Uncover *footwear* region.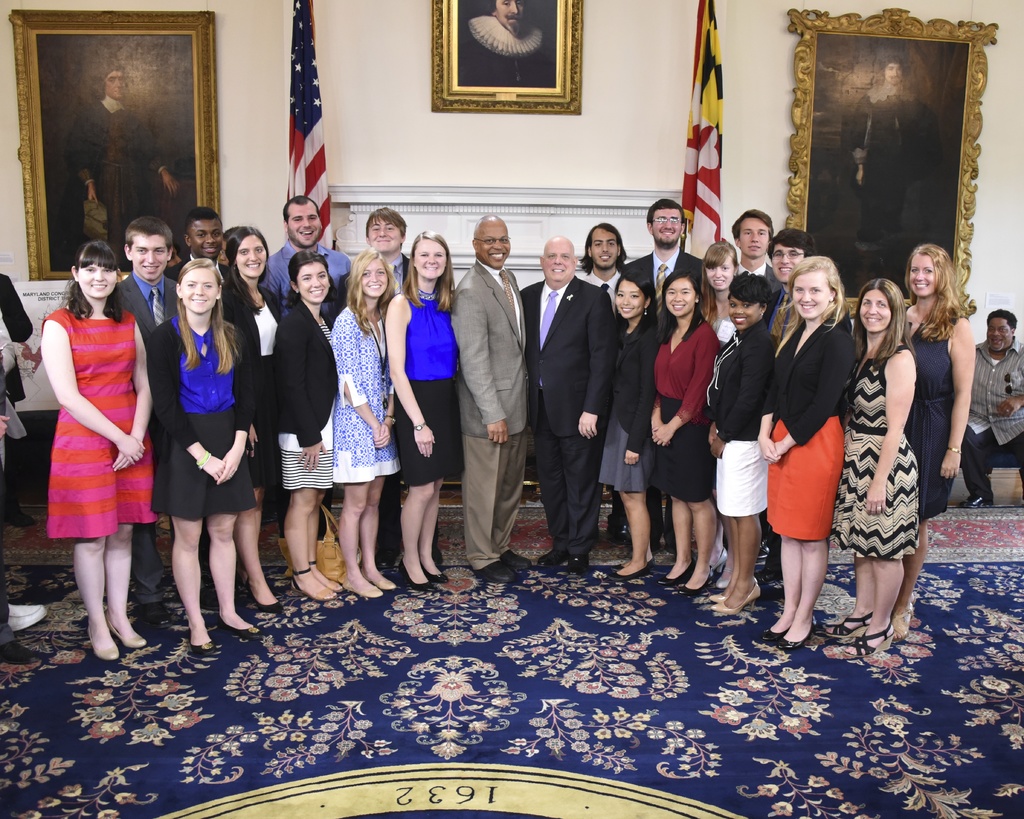
Uncovered: <bbox>374, 574, 390, 592</bbox>.
